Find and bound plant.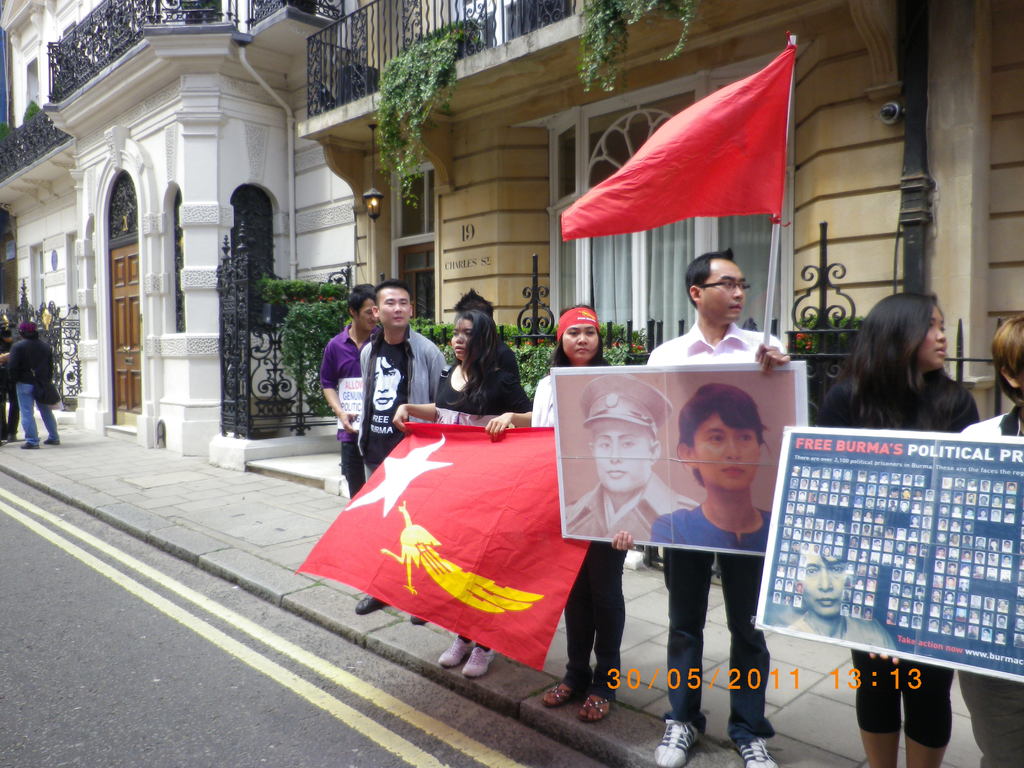
Bound: [x1=289, y1=254, x2=371, y2=404].
